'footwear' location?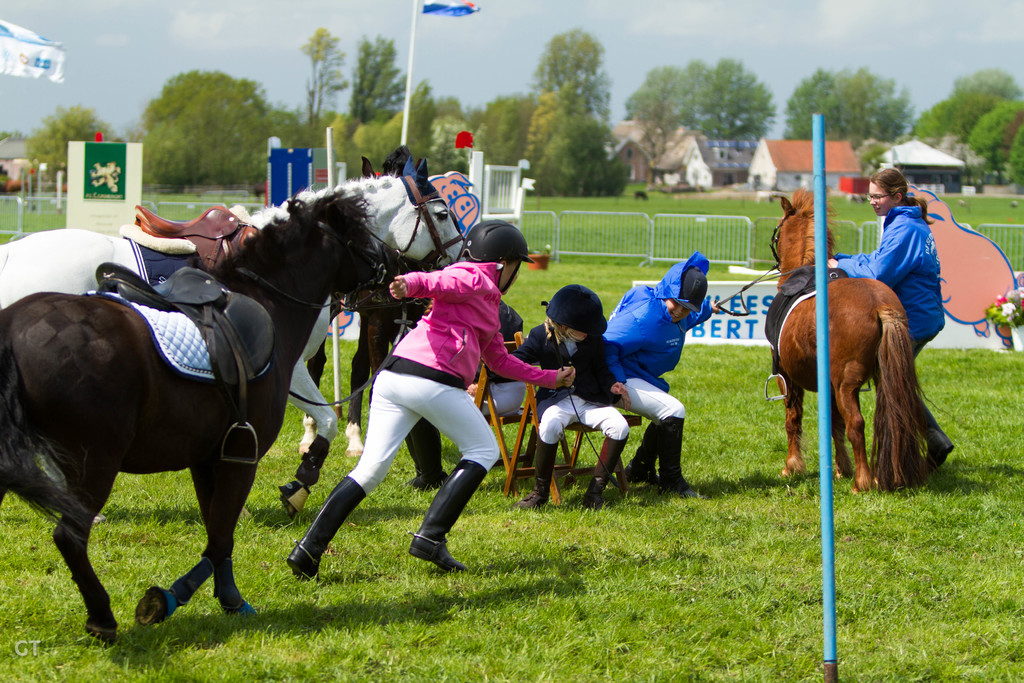
(926,431,961,470)
